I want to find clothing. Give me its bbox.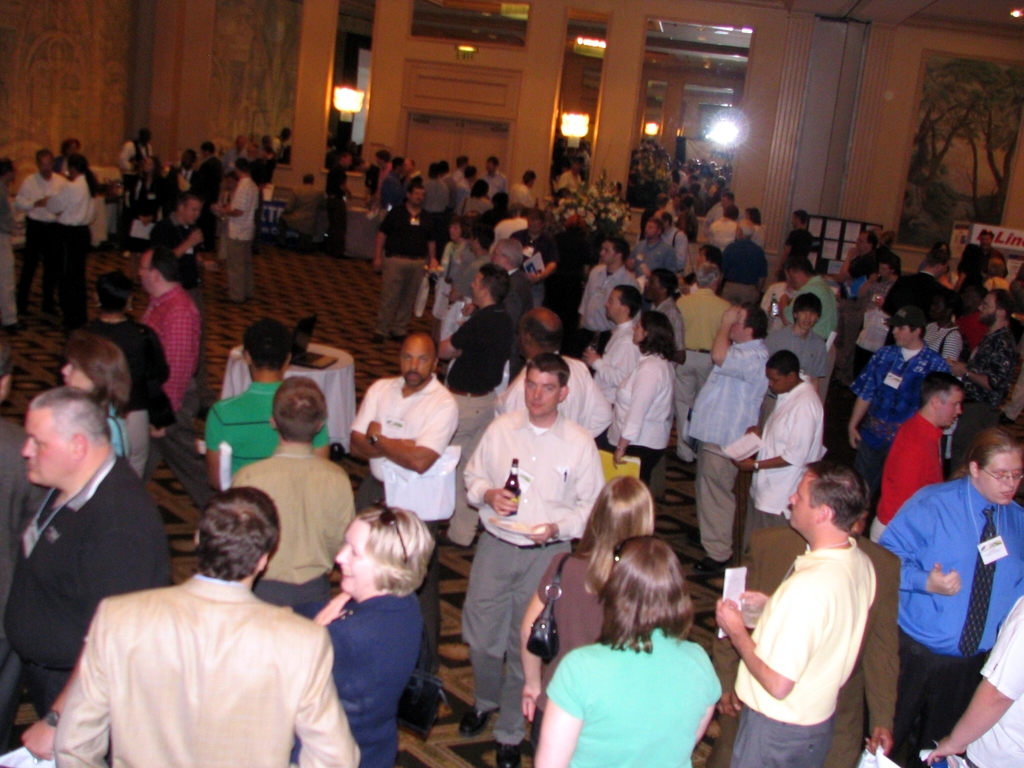
<bbox>147, 282, 196, 405</bbox>.
